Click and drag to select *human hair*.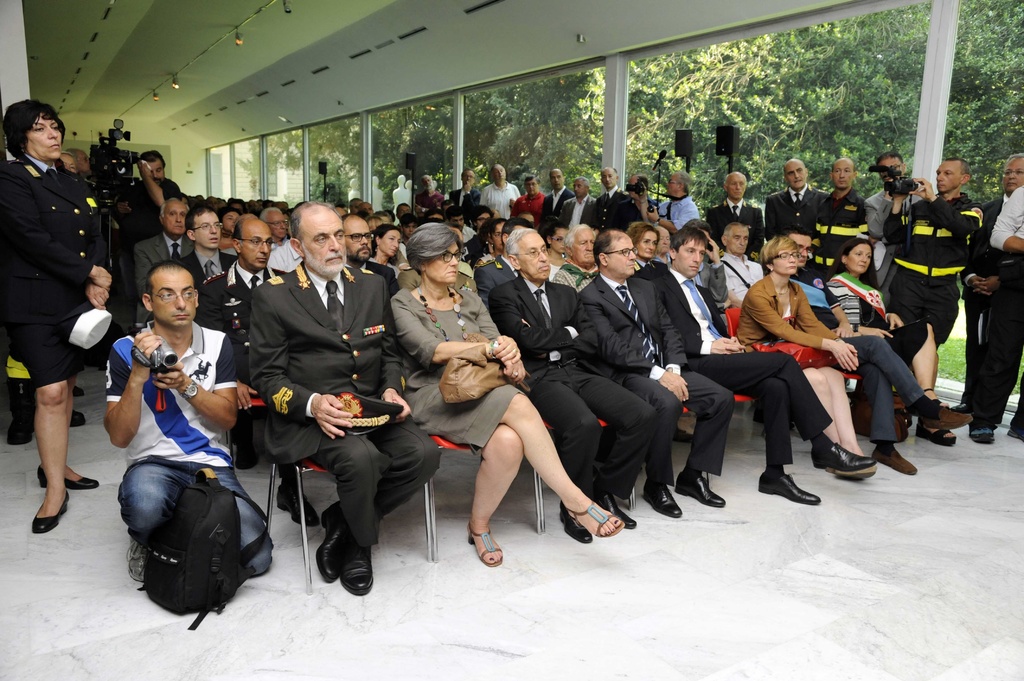
Selection: detection(461, 220, 504, 262).
